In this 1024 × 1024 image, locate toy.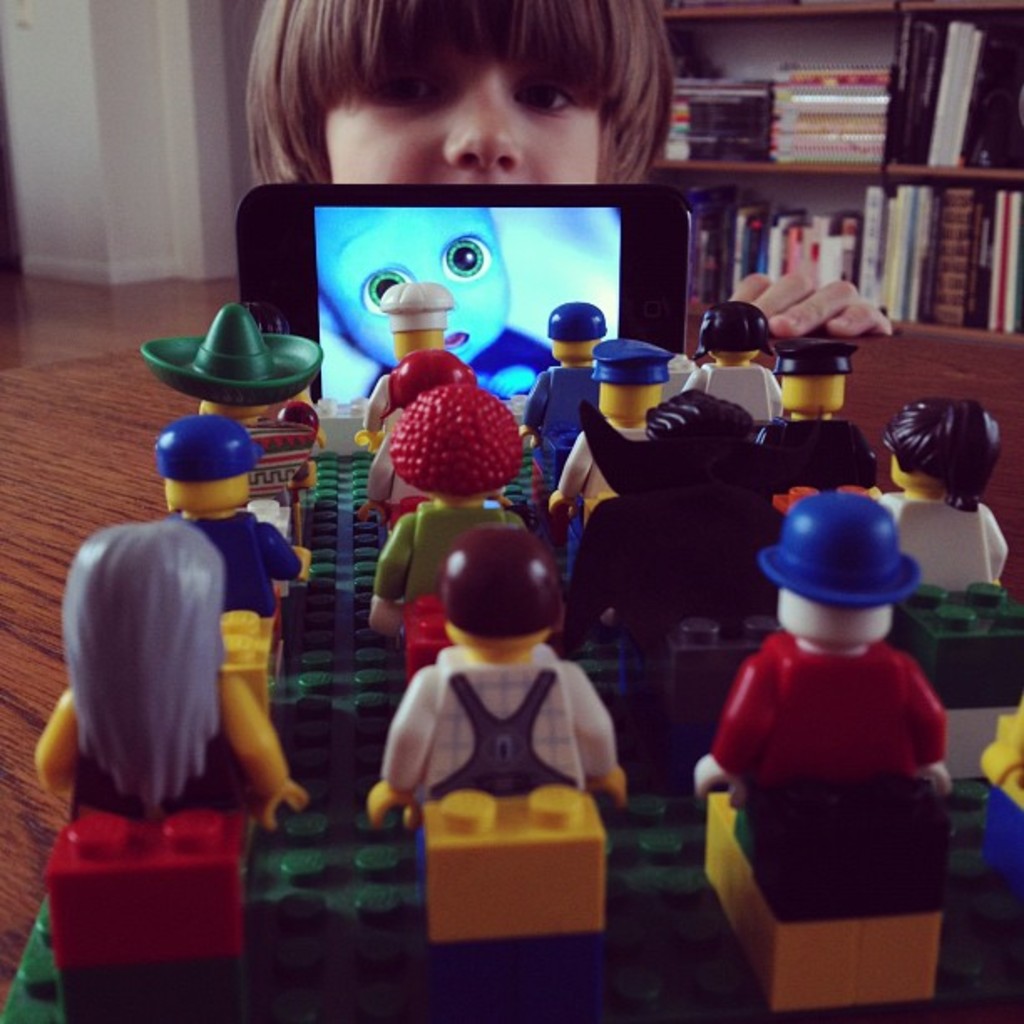
Bounding box: [left=626, top=380, right=768, bottom=569].
